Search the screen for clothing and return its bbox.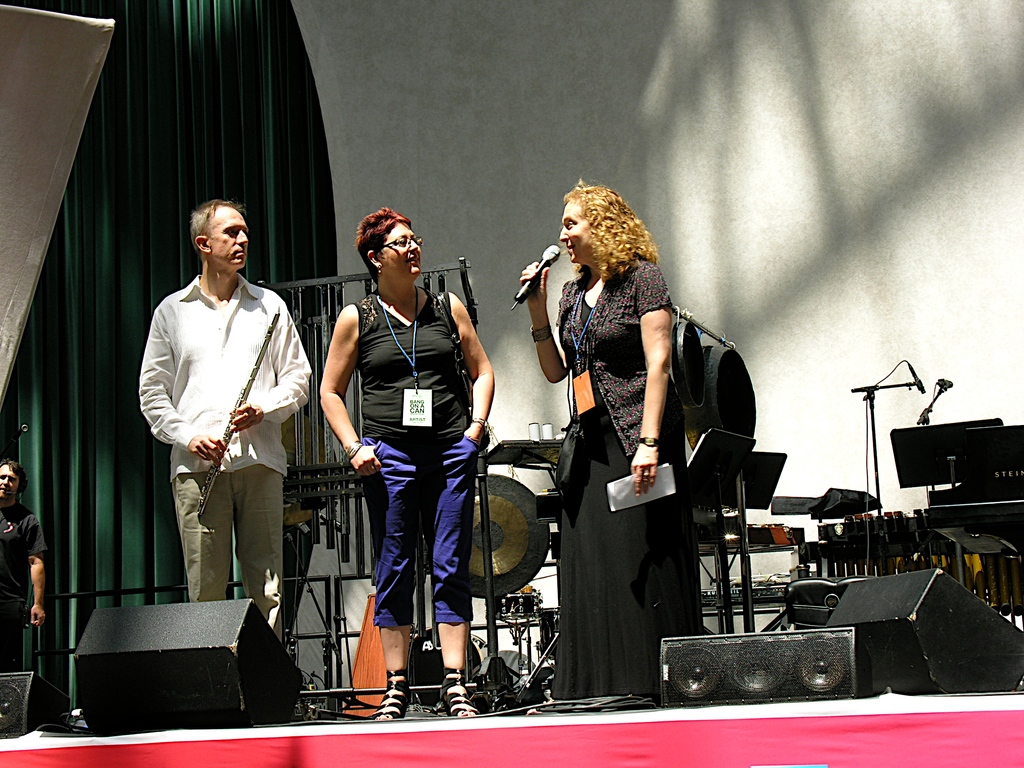
Found: <bbox>0, 498, 51, 682</bbox>.
